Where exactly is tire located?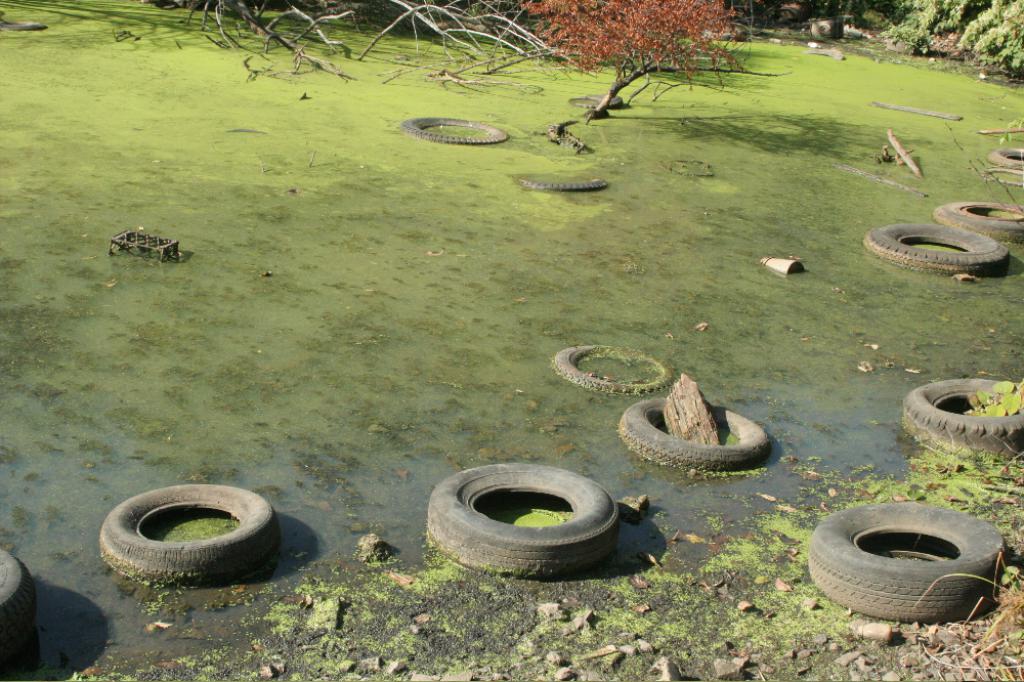
Its bounding box is (x1=0, y1=543, x2=44, y2=645).
